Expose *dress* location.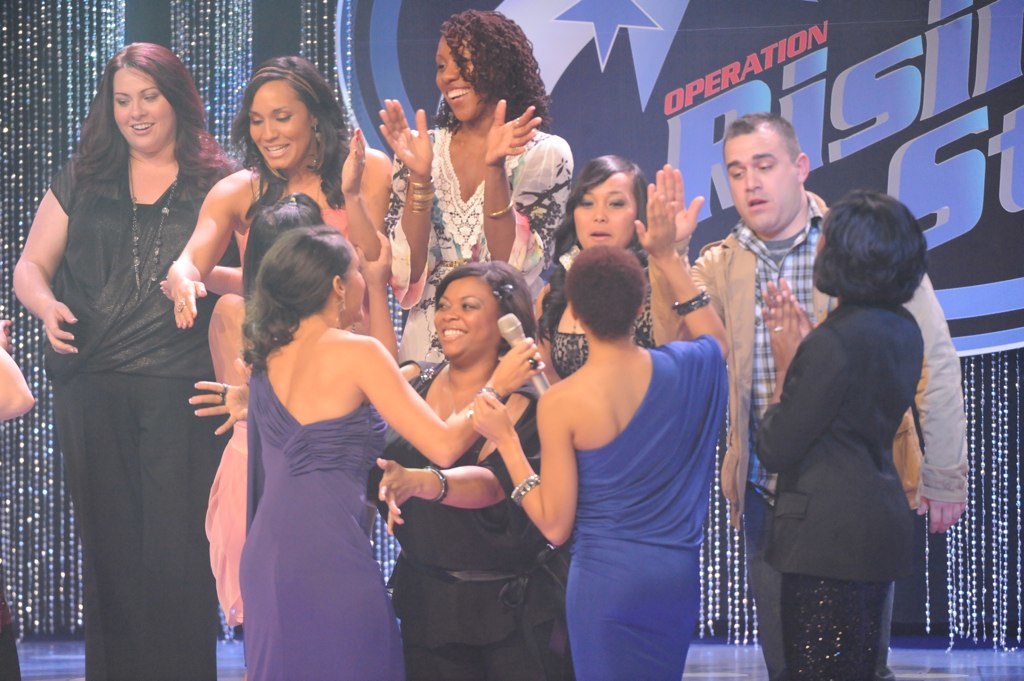
Exposed at bbox(237, 353, 405, 680).
